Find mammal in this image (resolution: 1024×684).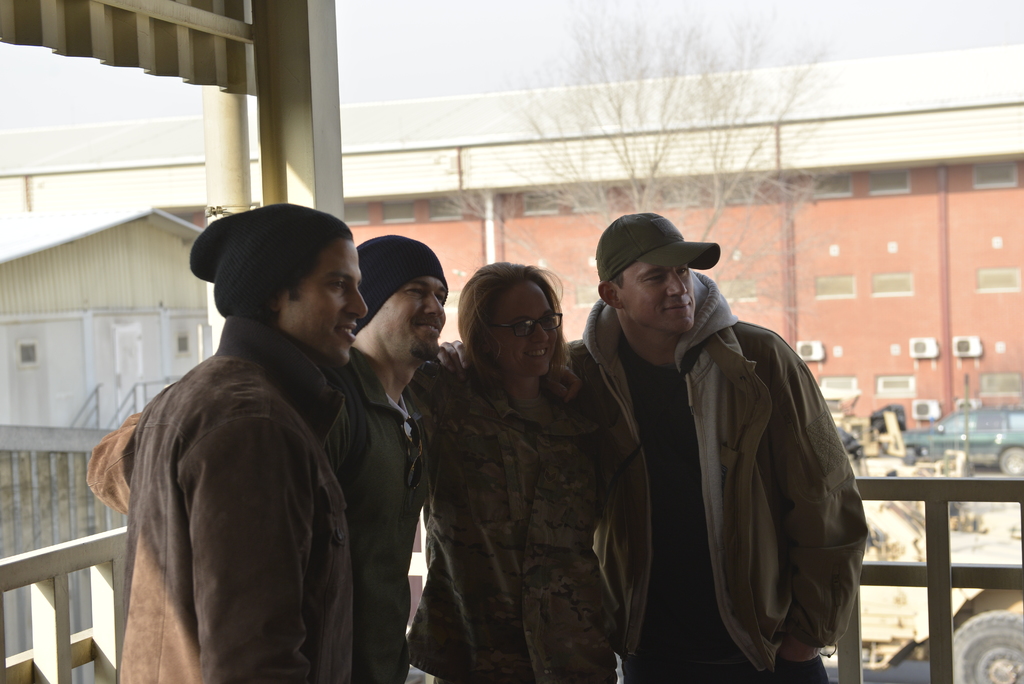
(x1=567, y1=213, x2=872, y2=683).
